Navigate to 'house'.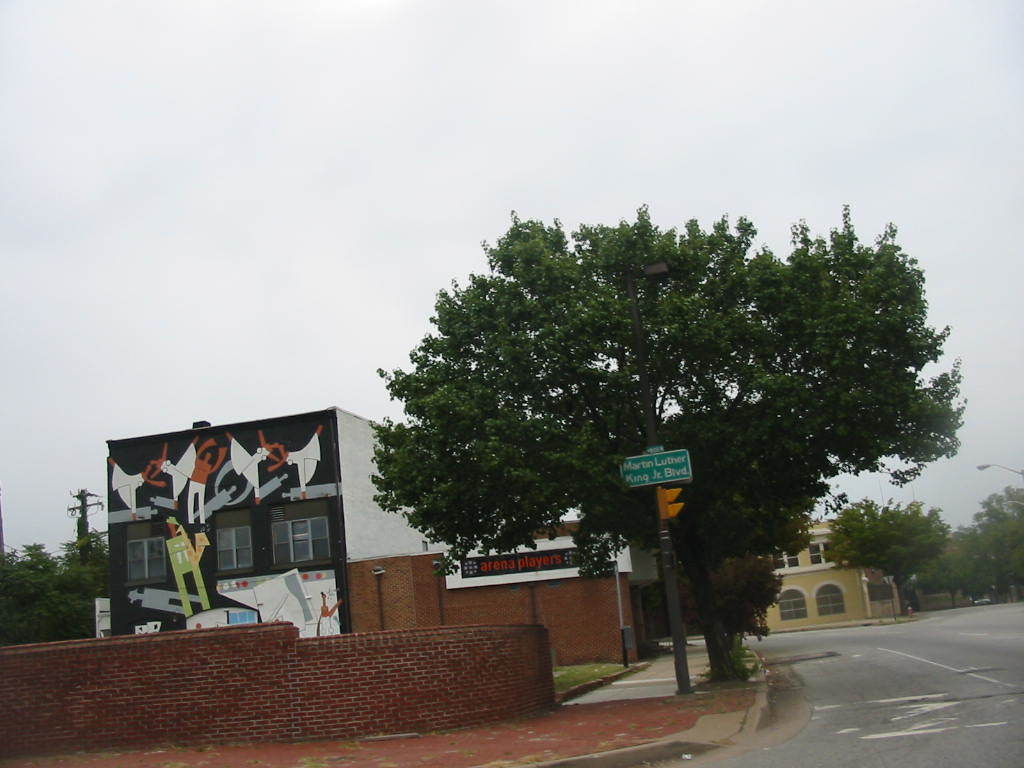
Navigation target: 100,404,704,669.
